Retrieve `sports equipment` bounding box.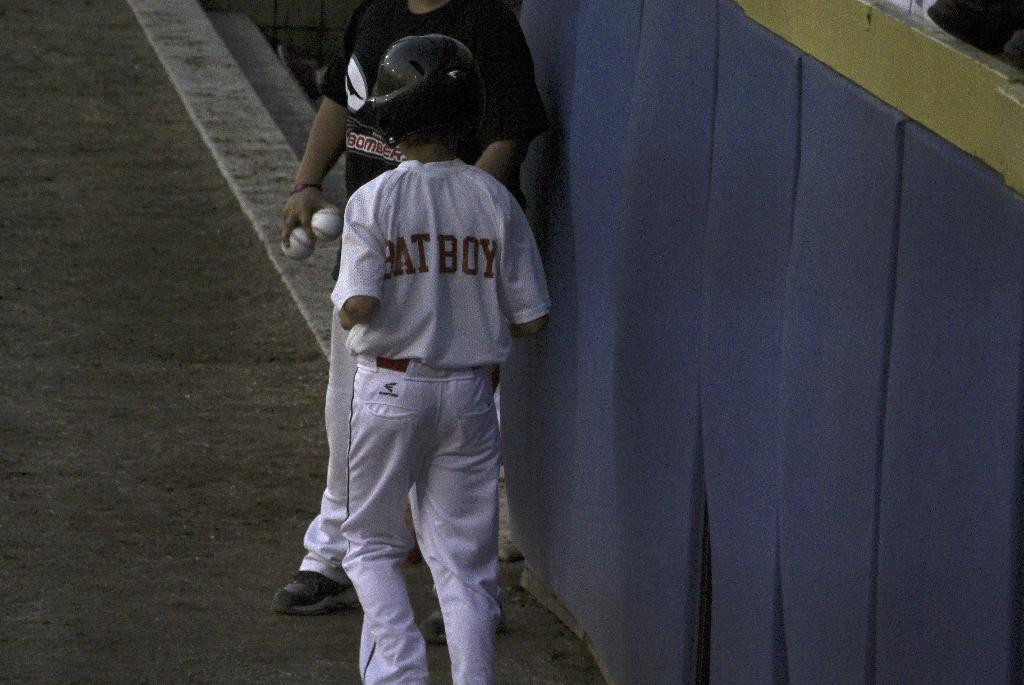
Bounding box: 315,206,340,237.
